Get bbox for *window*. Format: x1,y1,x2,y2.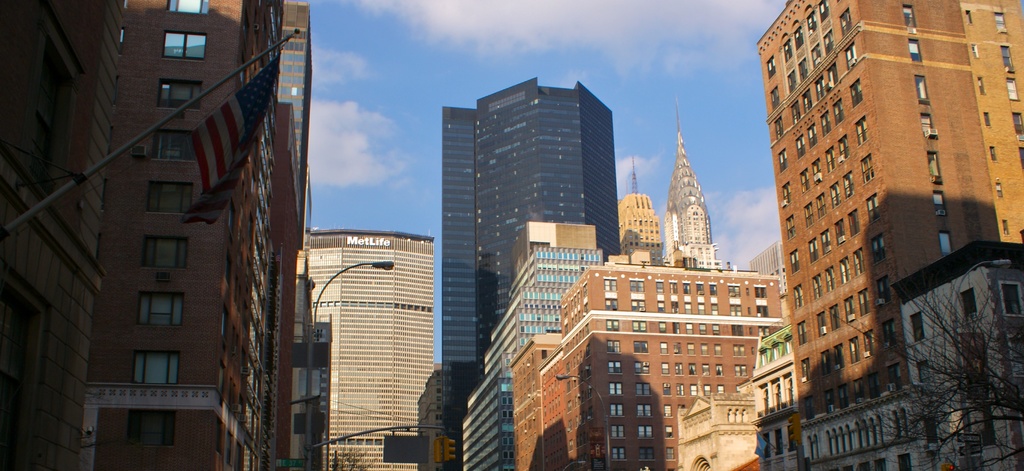
671,299,680,313.
